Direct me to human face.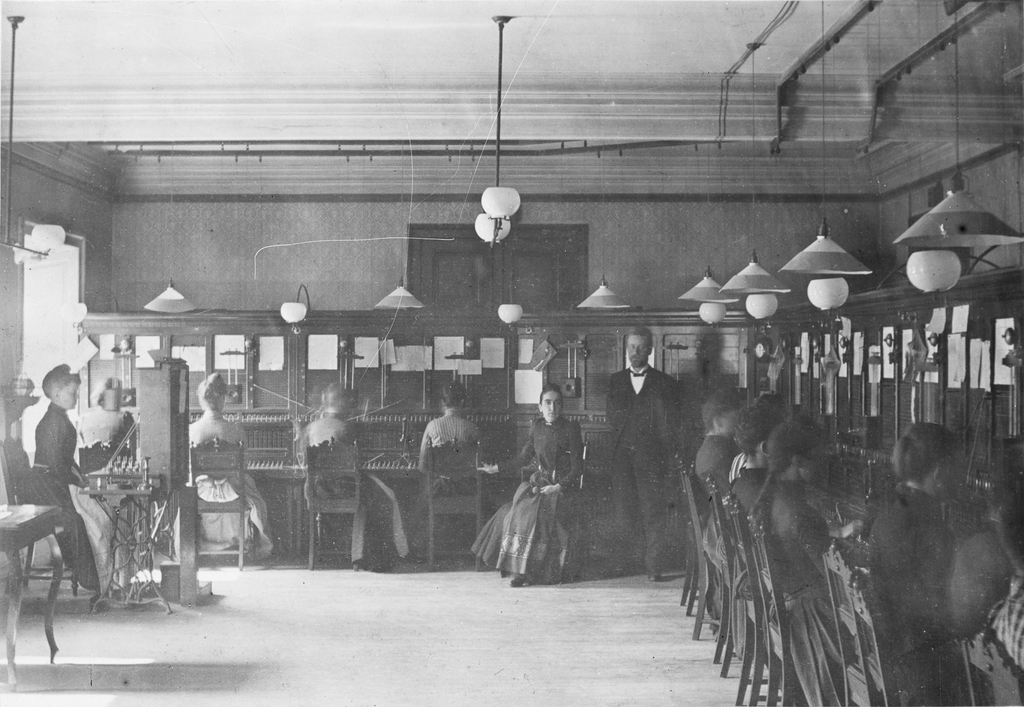
Direction: pyautogui.locateOnScreen(542, 392, 563, 426).
